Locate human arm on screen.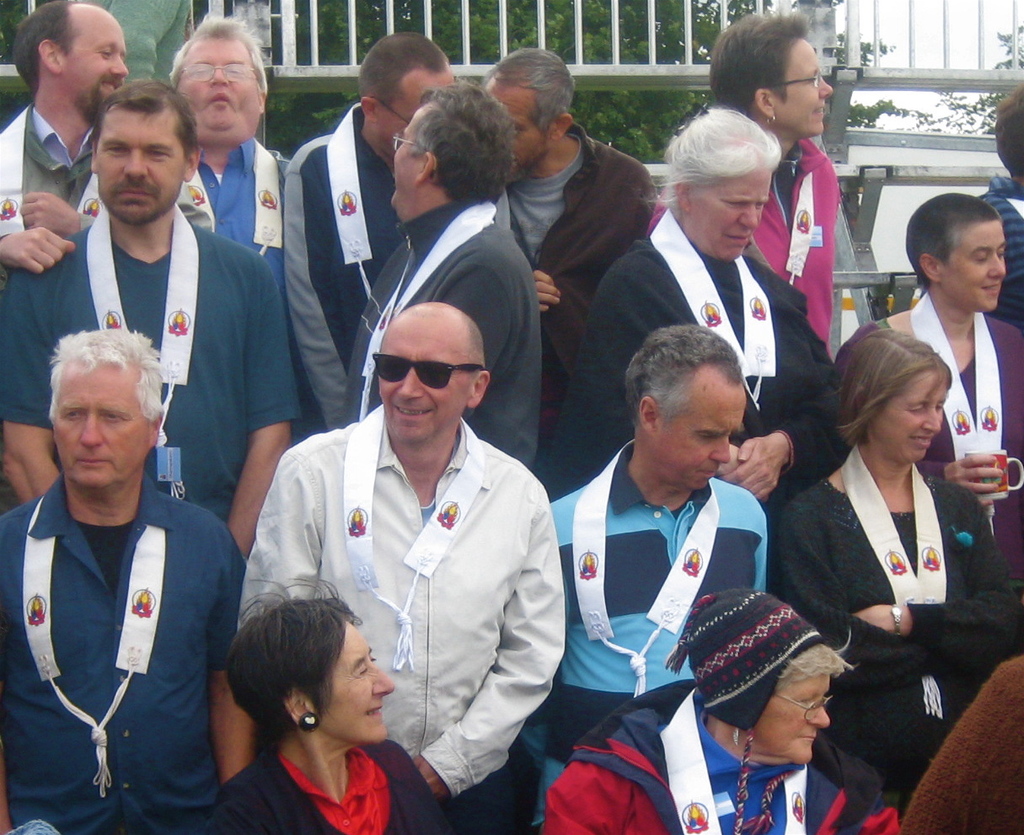
On screen at (x1=412, y1=481, x2=566, y2=803).
